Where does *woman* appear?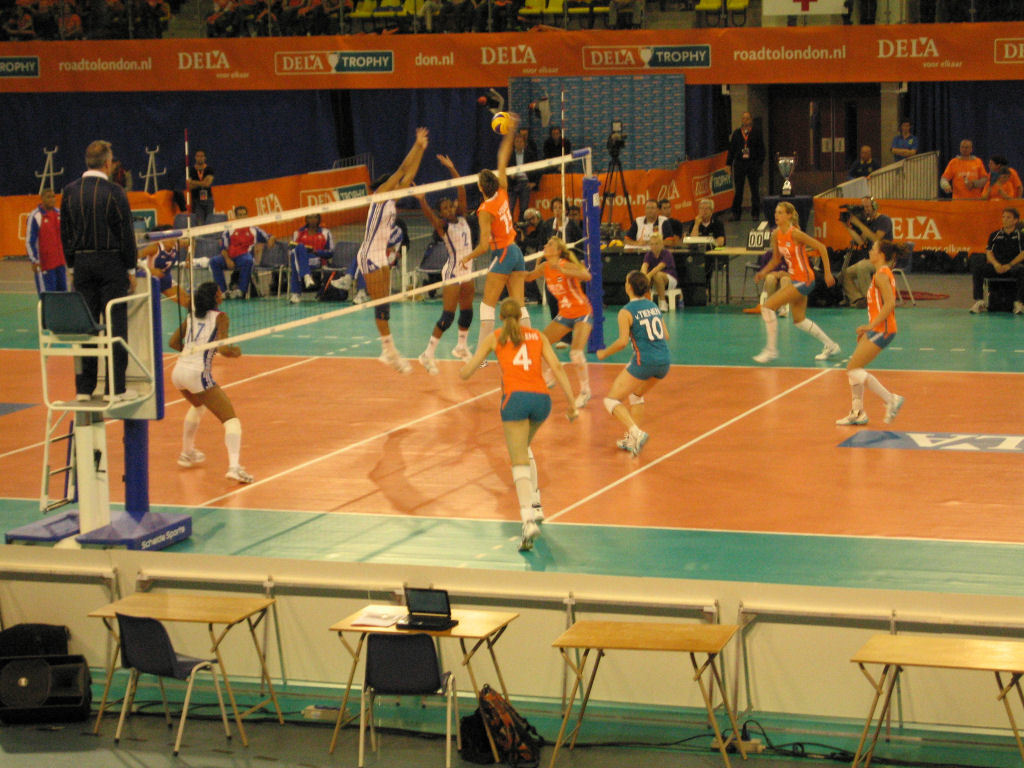
Appears at 641 235 678 319.
